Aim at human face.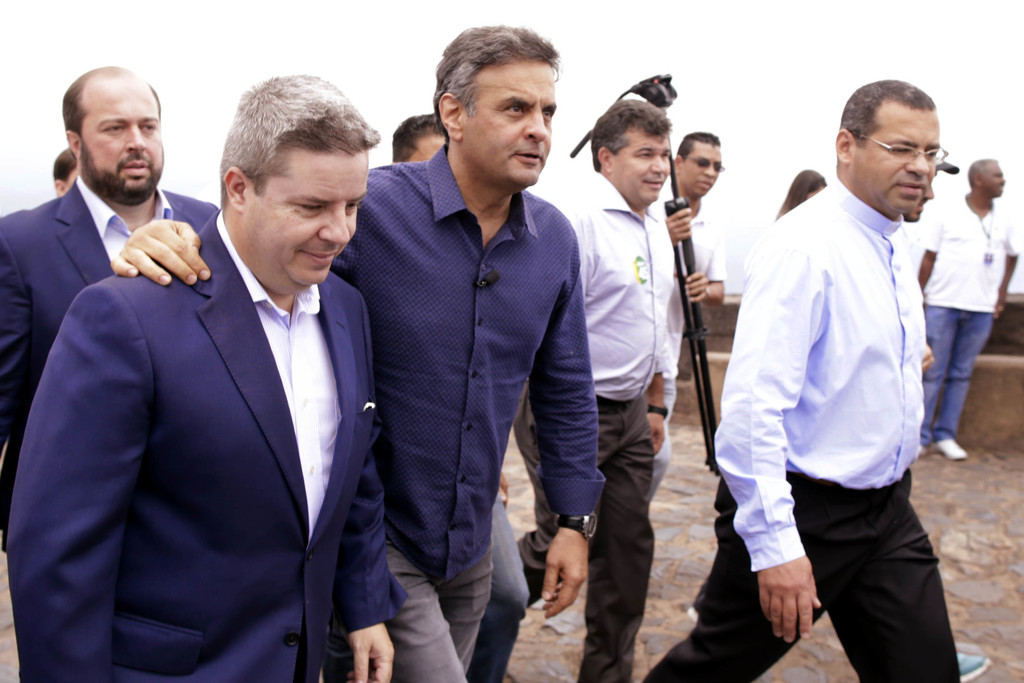
Aimed at rect(606, 136, 671, 217).
